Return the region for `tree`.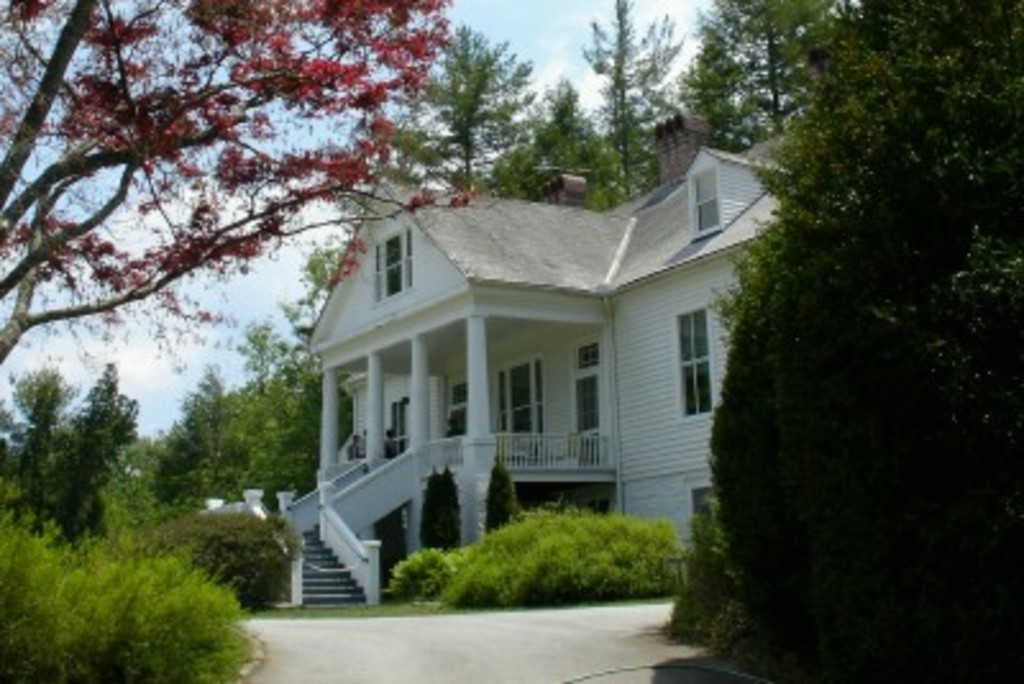
(707,0,1021,346).
